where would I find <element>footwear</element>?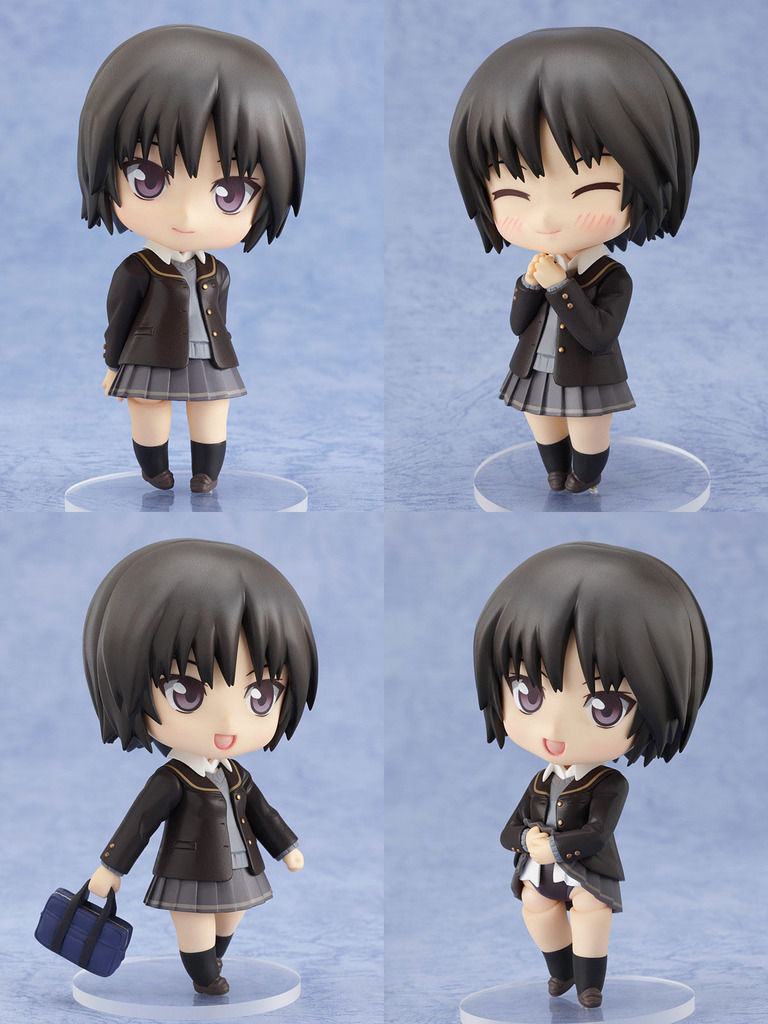
At l=531, t=433, r=568, b=489.
